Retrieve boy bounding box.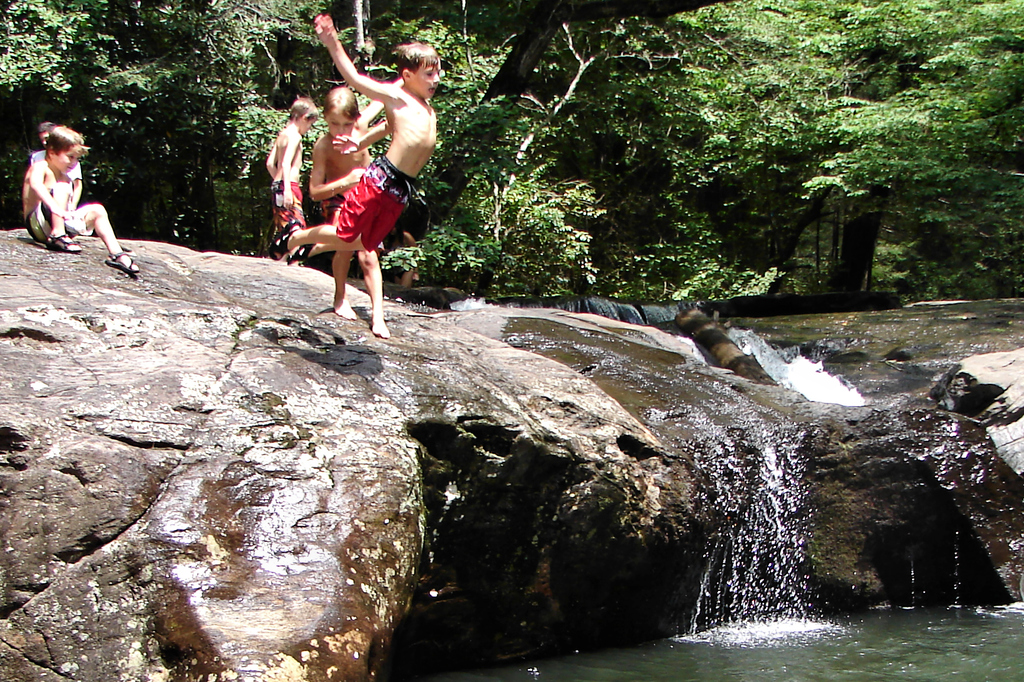
Bounding box: bbox=(261, 93, 317, 266).
